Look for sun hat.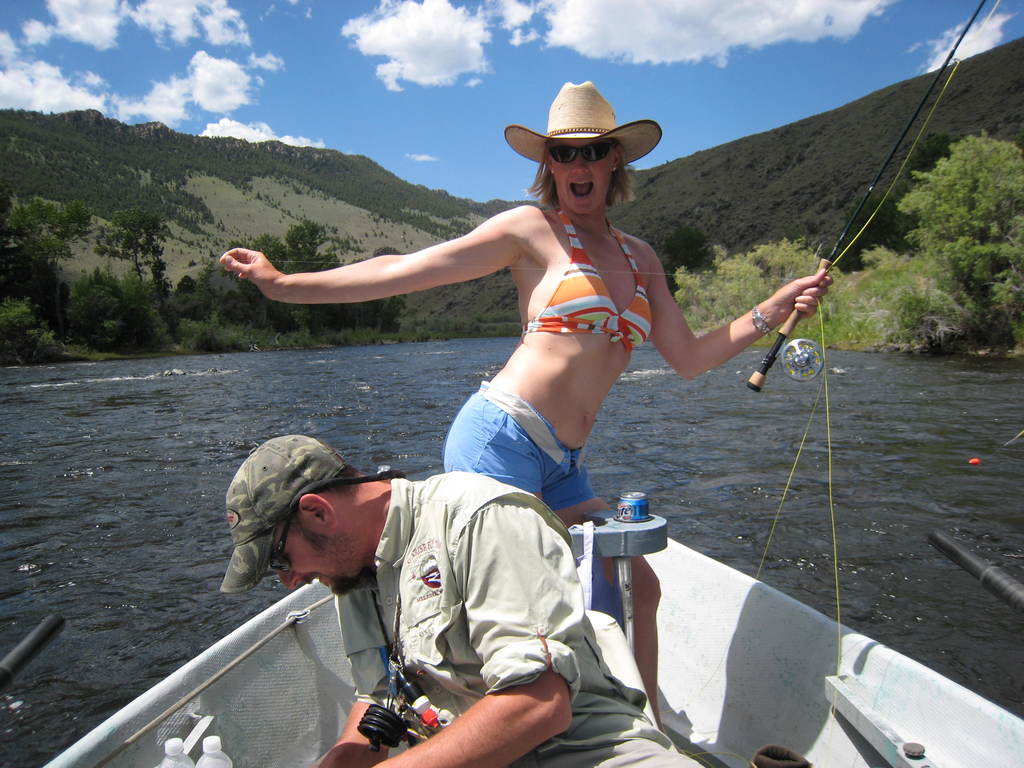
Found: [x1=214, y1=435, x2=355, y2=598].
